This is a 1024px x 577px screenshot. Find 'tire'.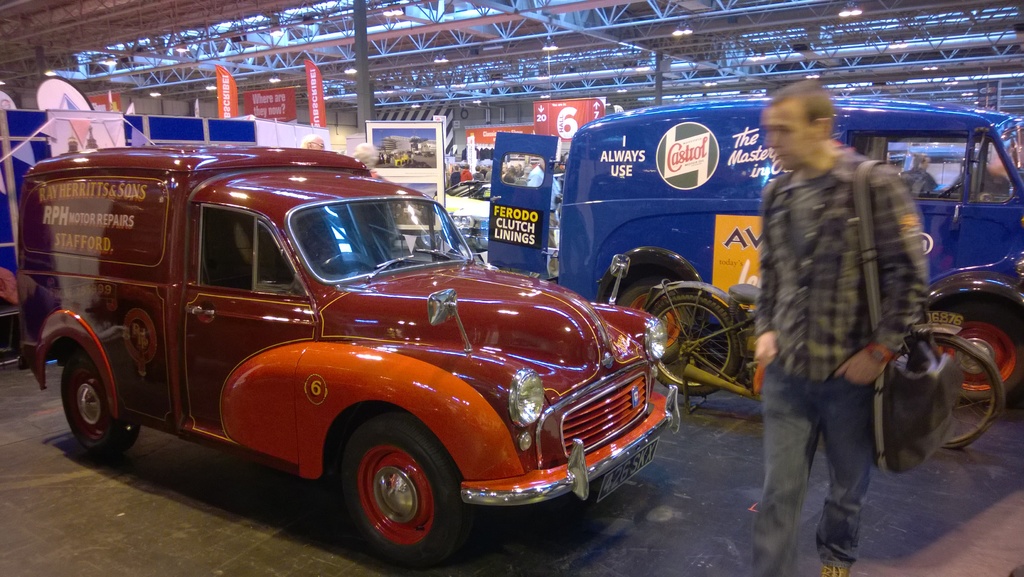
Bounding box: locate(655, 294, 742, 396).
